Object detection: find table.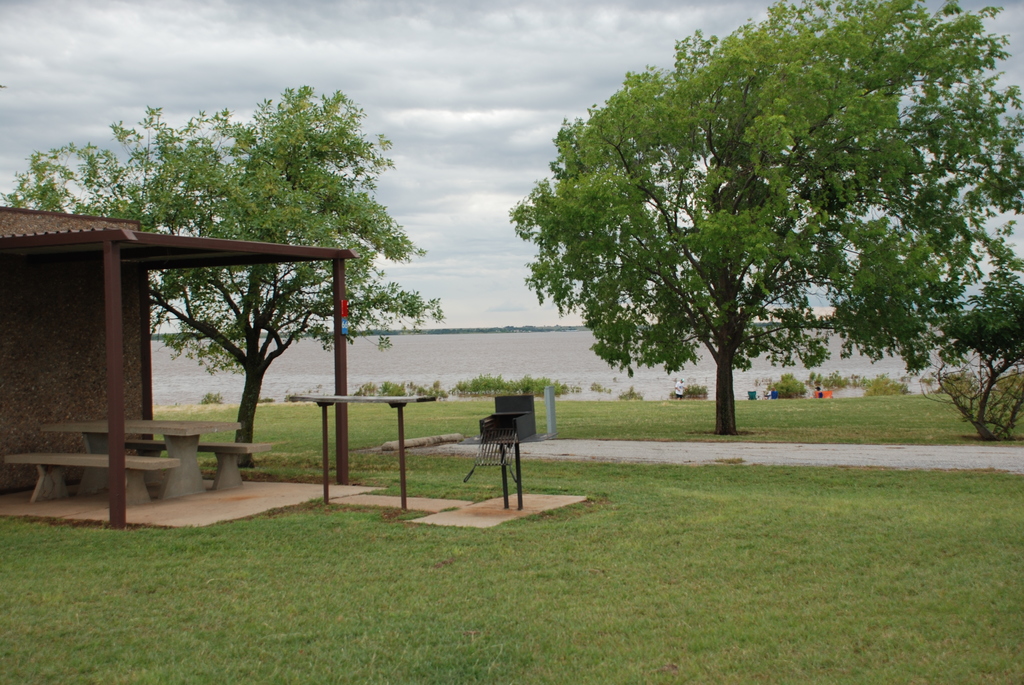
[287, 395, 442, 517].
